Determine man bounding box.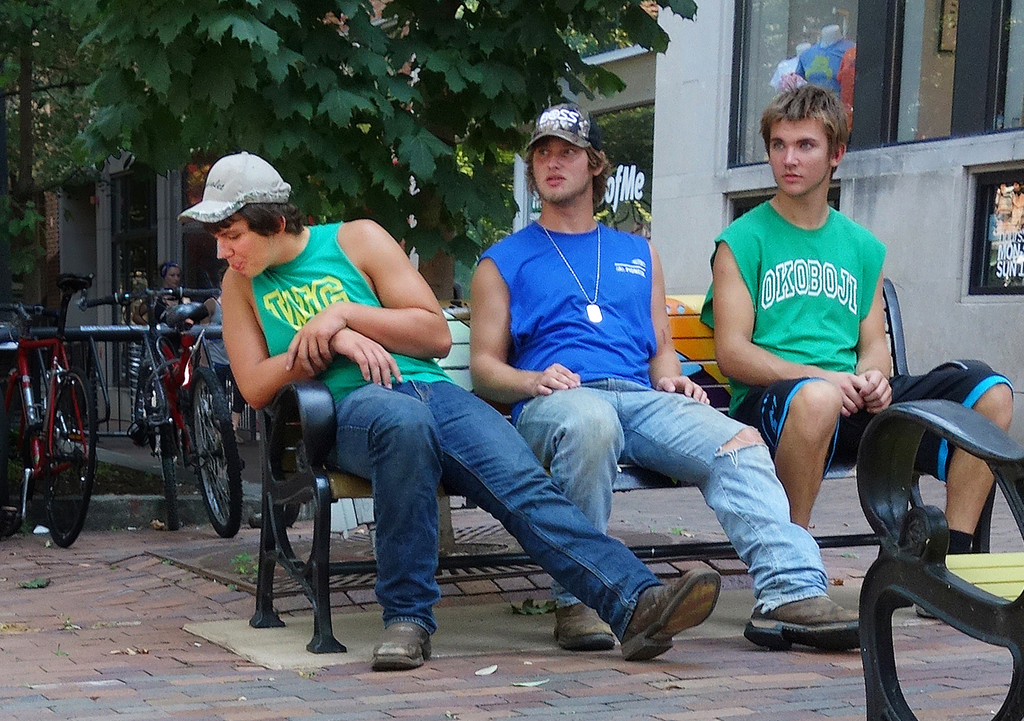
Determined: 178:147:723:663.
